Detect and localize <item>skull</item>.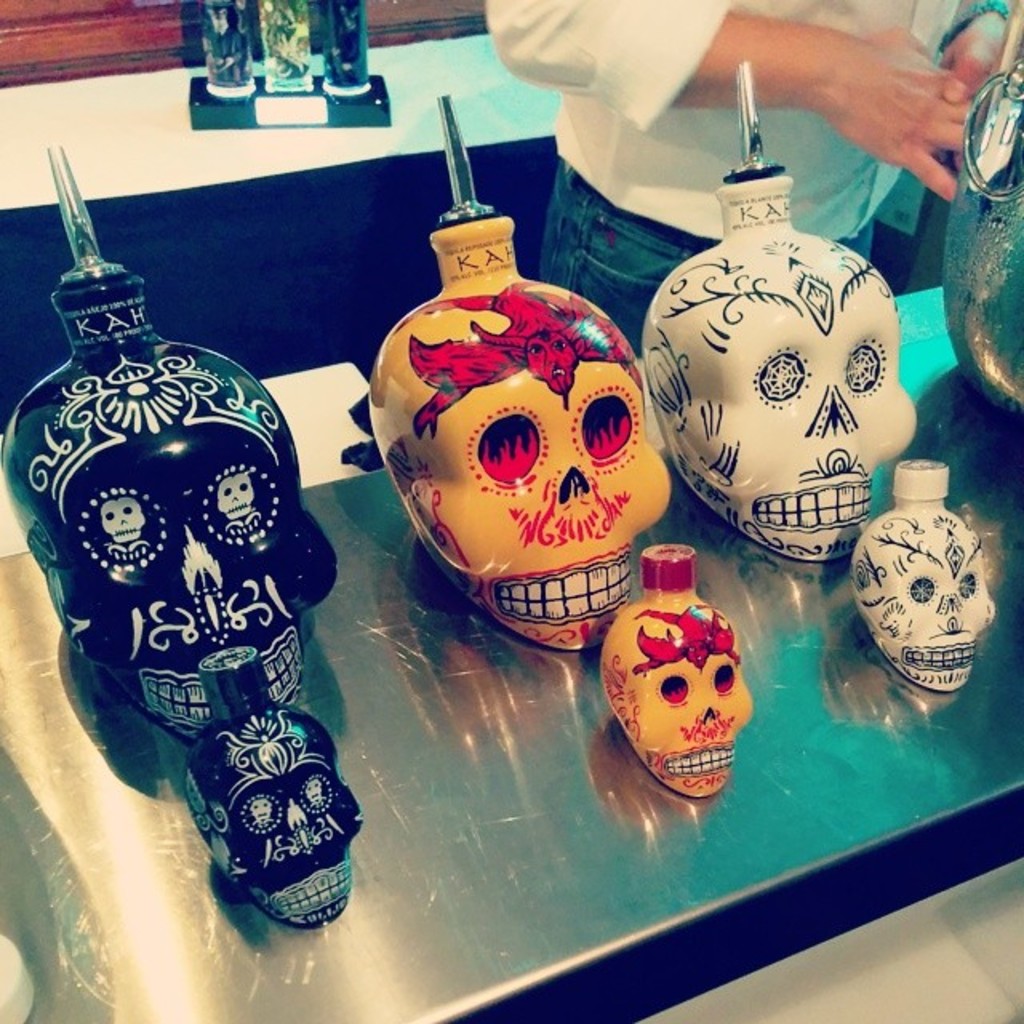
Localized at box=[640, 179, 917, 560].
